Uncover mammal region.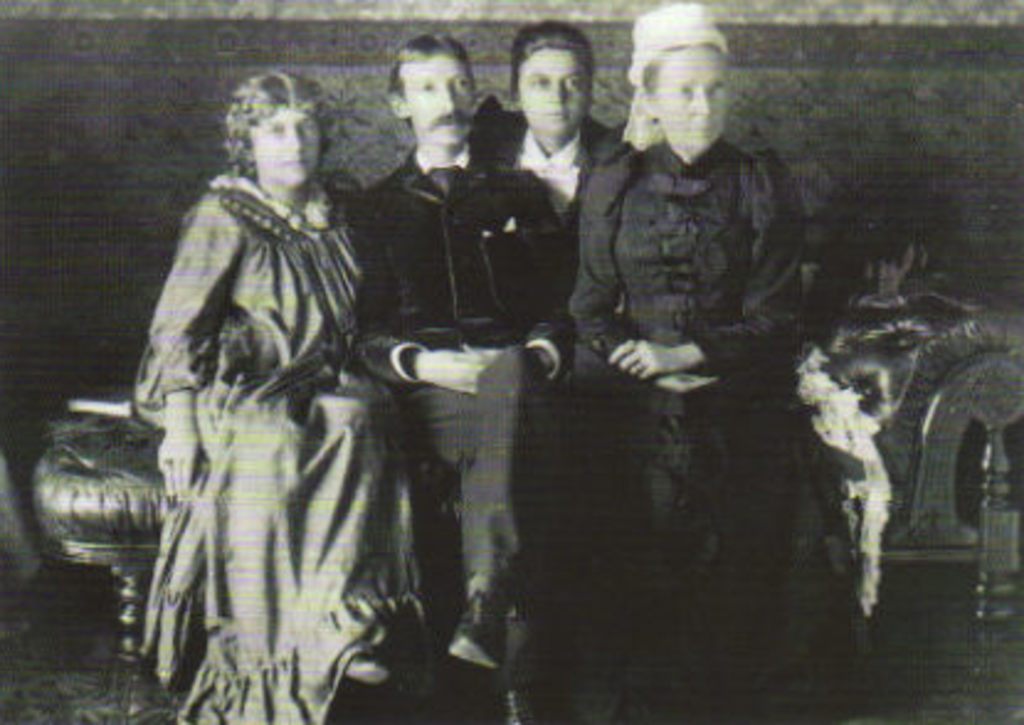
Uncovered: 469, 20, 629, 254.
